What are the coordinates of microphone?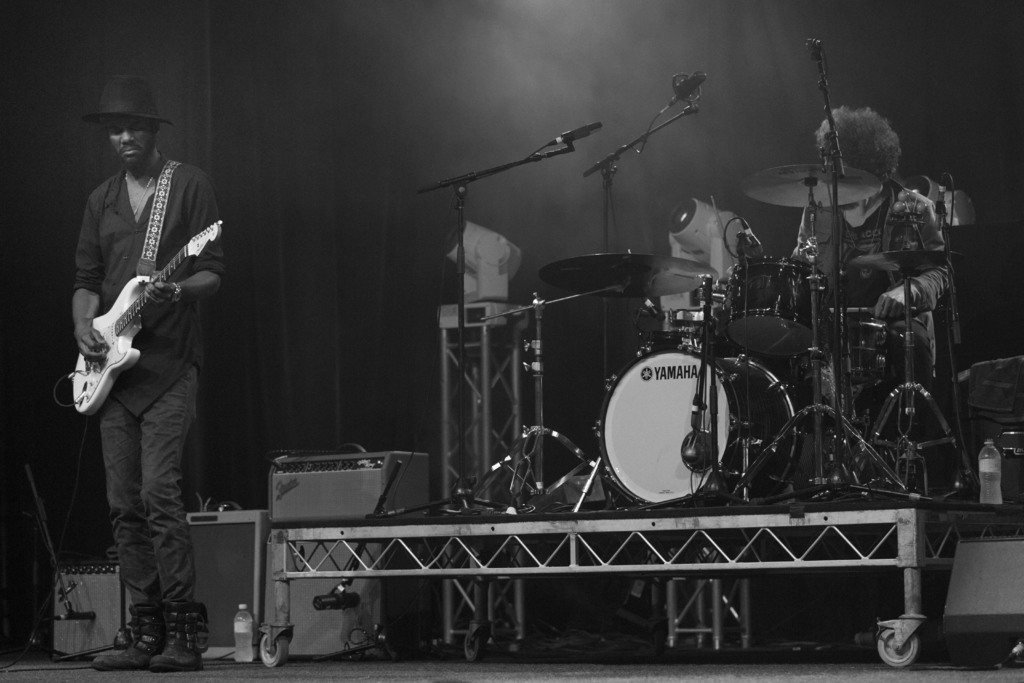
(x1=741, y1=218, x2=764, y2=259).
